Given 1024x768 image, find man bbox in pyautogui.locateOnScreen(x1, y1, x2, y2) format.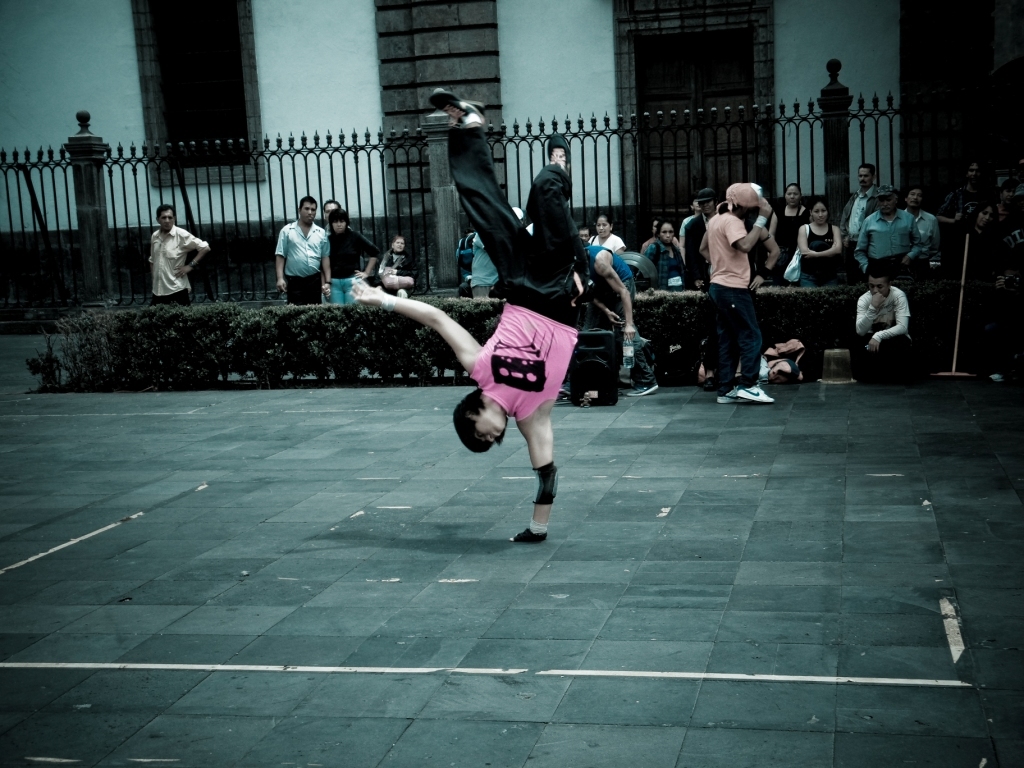
pyautogui.locateOnScreen(276, 195, 330, 307).
